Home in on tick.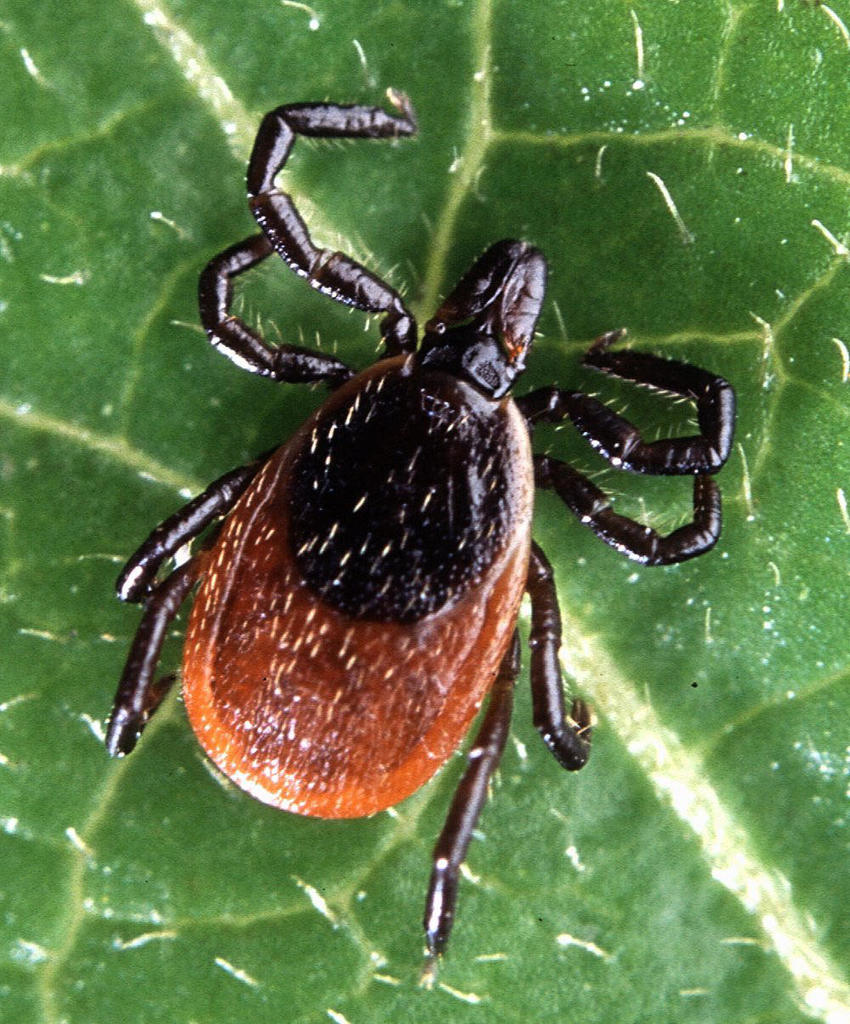
Homed in at Rect(94, 94, 738, 960).
